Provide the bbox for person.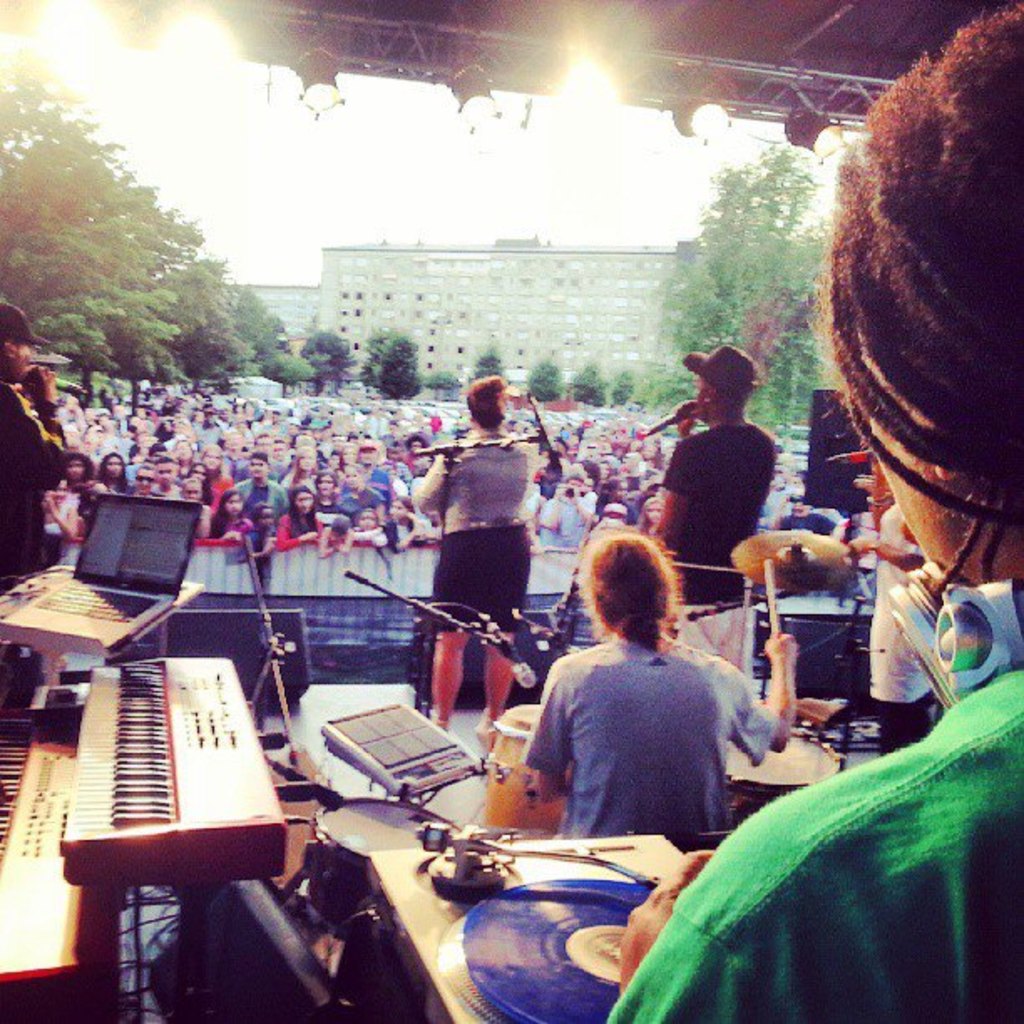
crop(530, 540, 778, 838).
